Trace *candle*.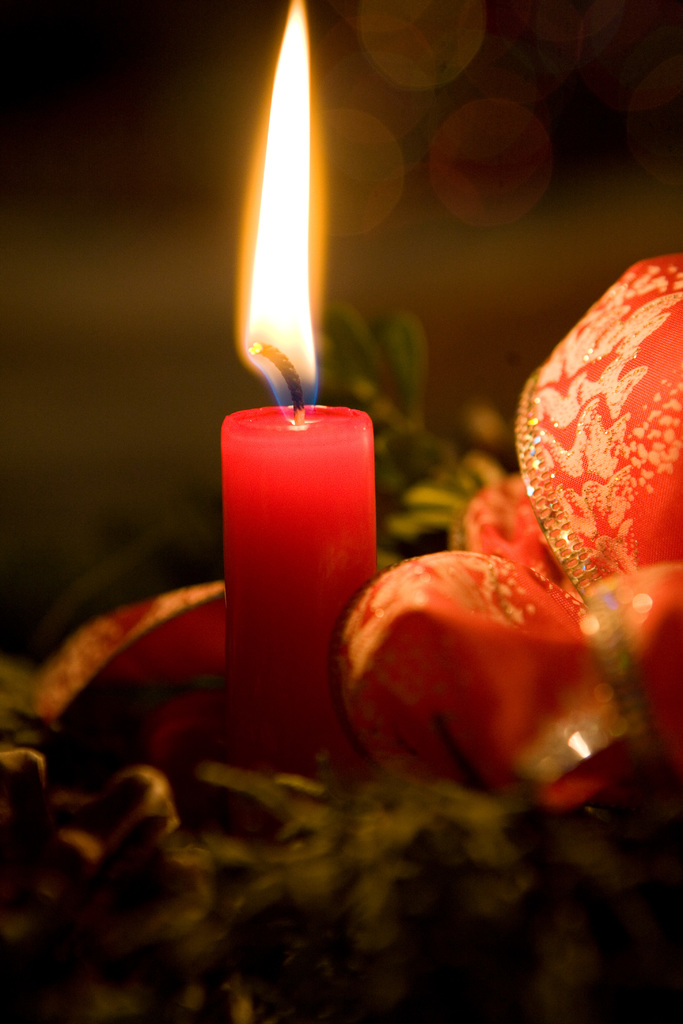
Traced to {"left": 215, "top": 0, "right": 379, "bottom": 822}.
